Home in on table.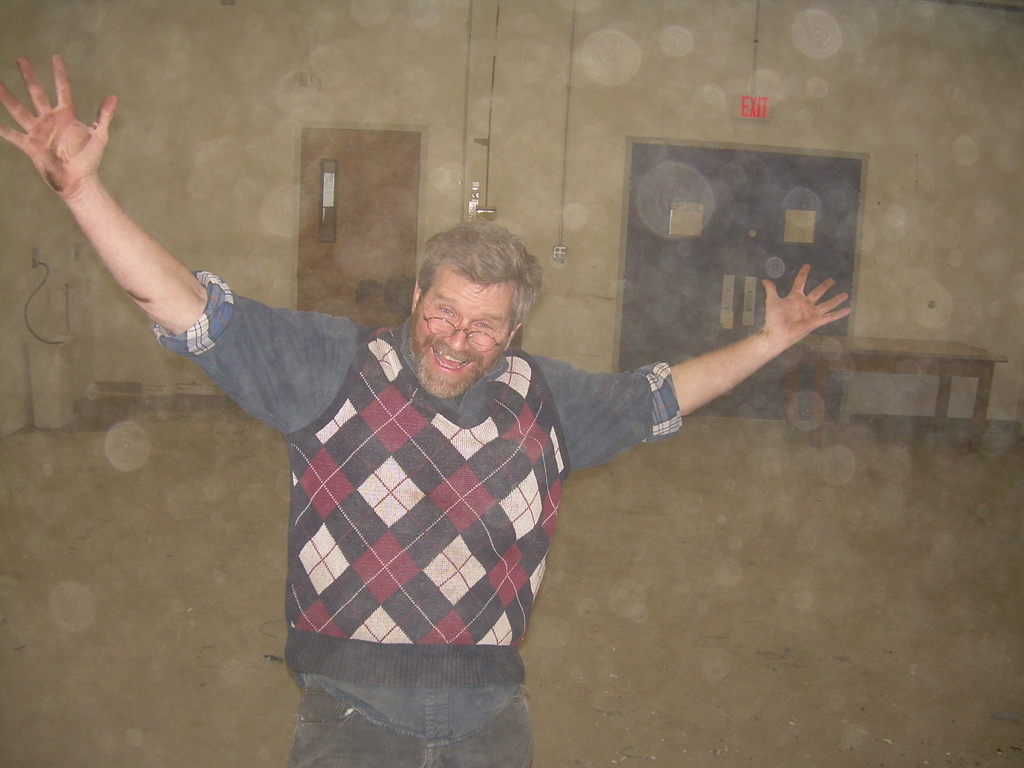
Homed in at bbox=(824, 328, 1017, 467).
